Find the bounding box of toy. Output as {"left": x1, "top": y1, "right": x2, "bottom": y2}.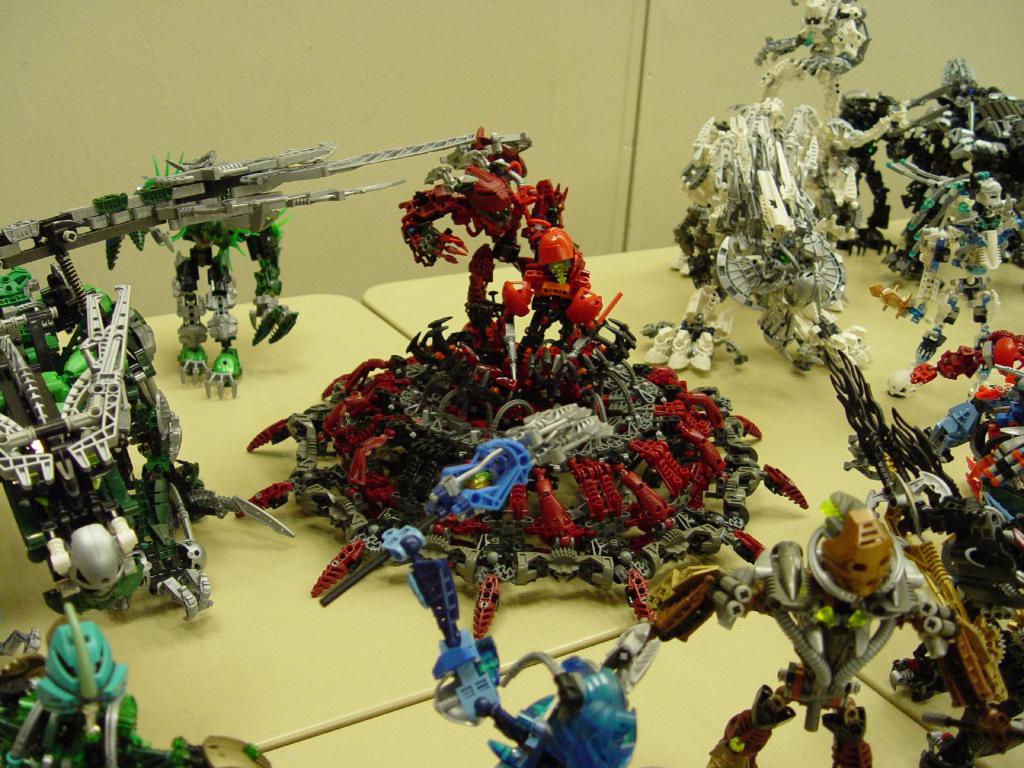
{"left": 231, "top": 125, "right": 810, "bottom": 637}.
